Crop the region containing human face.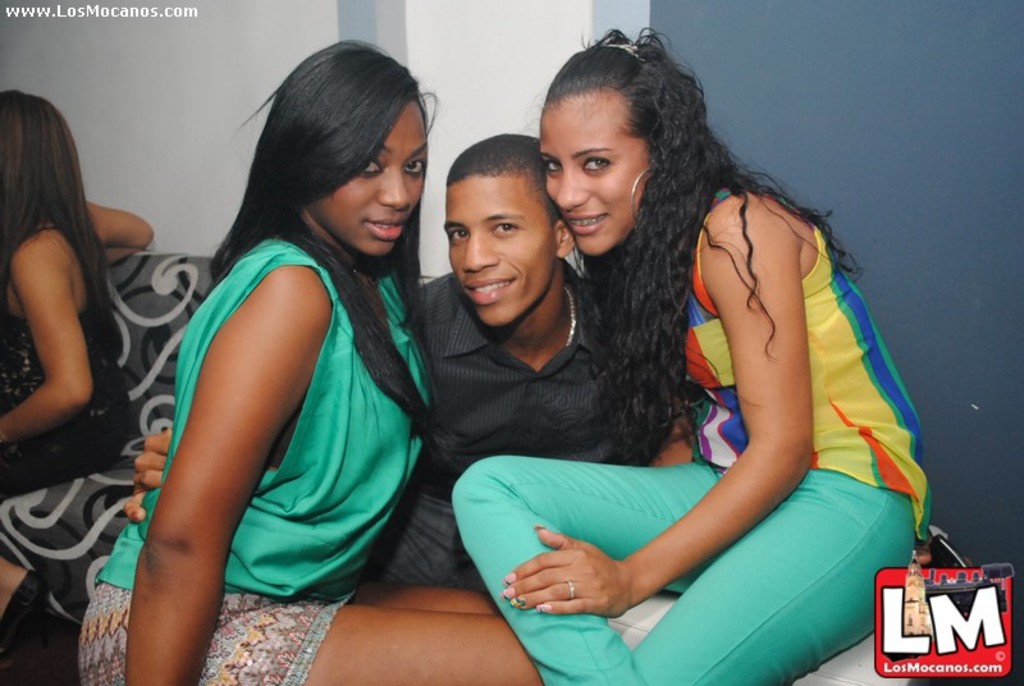
Crop region: pyautogui.locateOnScreen(535, 88, 654, 248).
